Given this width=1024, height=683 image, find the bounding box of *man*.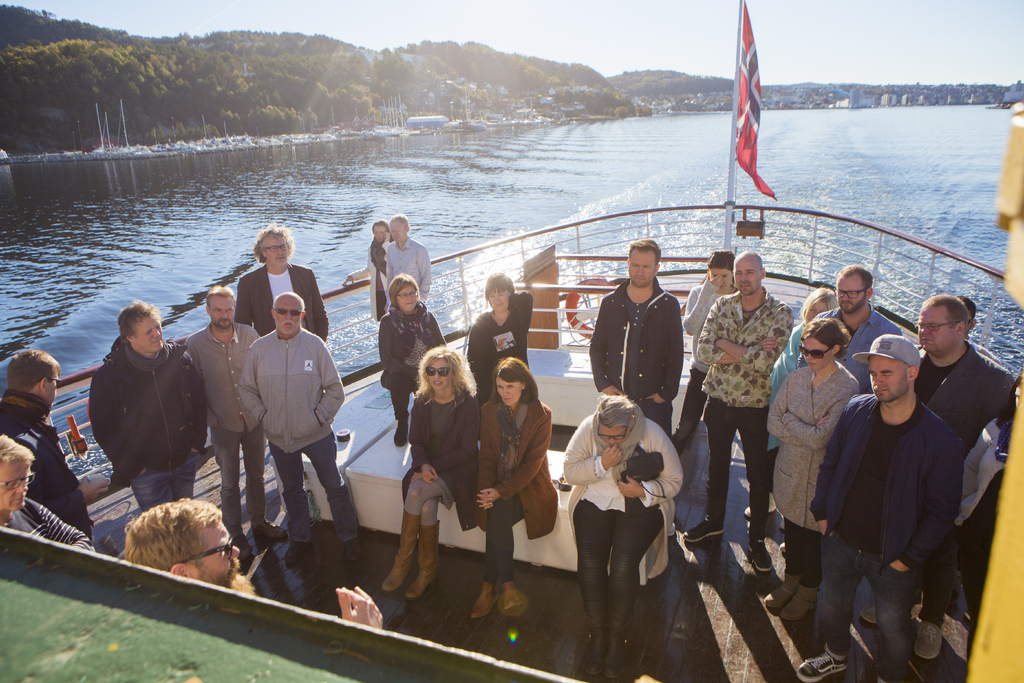
box(180, 278, 295, 550).
